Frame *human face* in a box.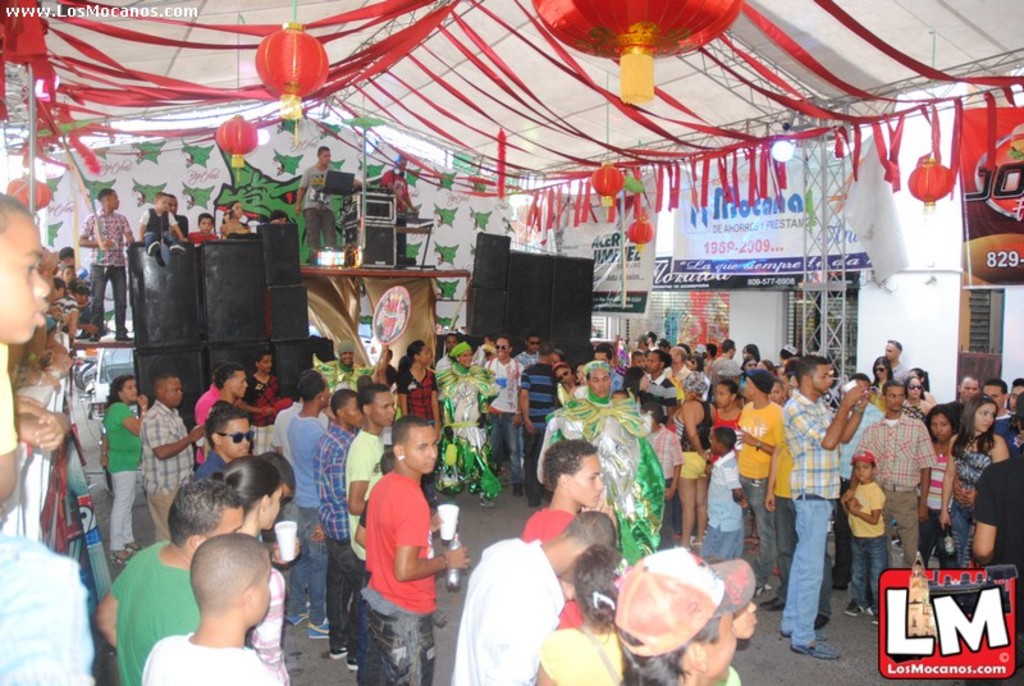
{"x1": 567, "y1": 453, "x2": 599, "y2": 504}.
